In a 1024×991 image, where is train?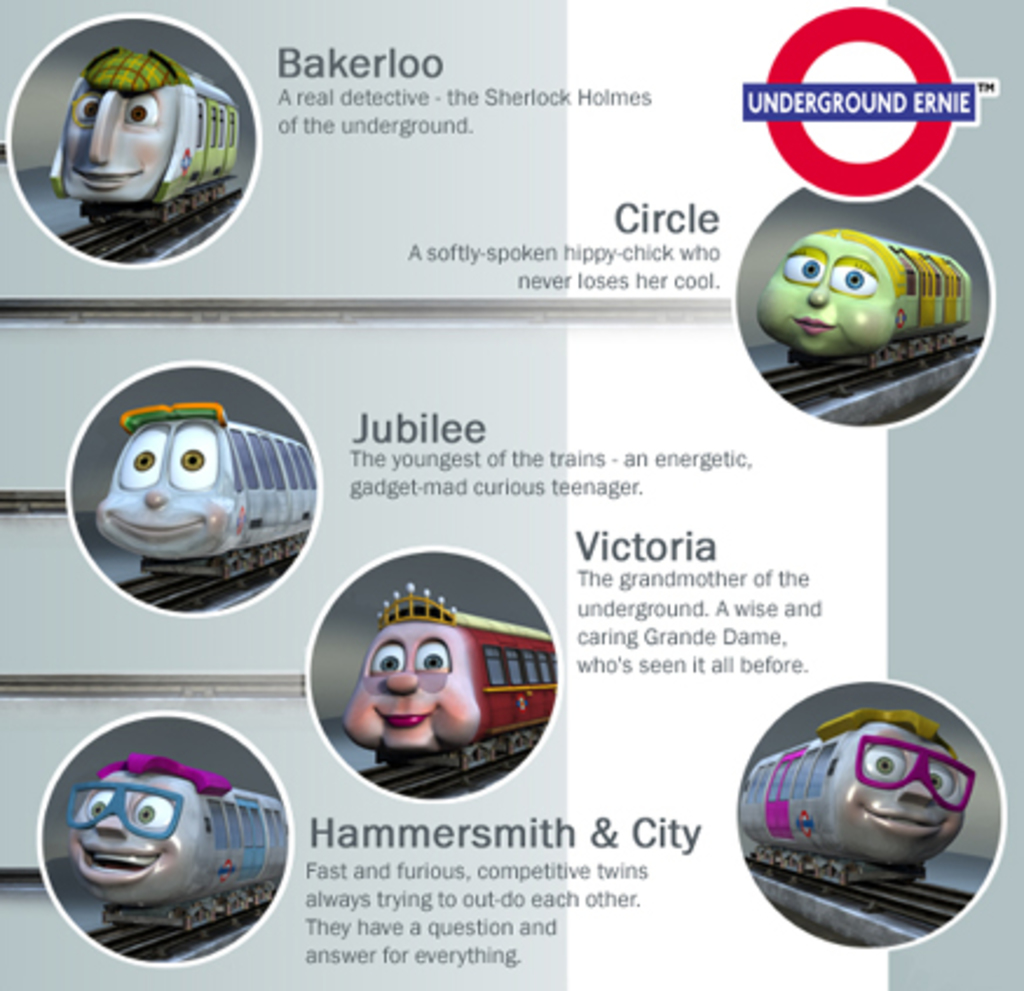
{"x1": 762, "y1": 227, "x2": 972, "y2": 370}.
